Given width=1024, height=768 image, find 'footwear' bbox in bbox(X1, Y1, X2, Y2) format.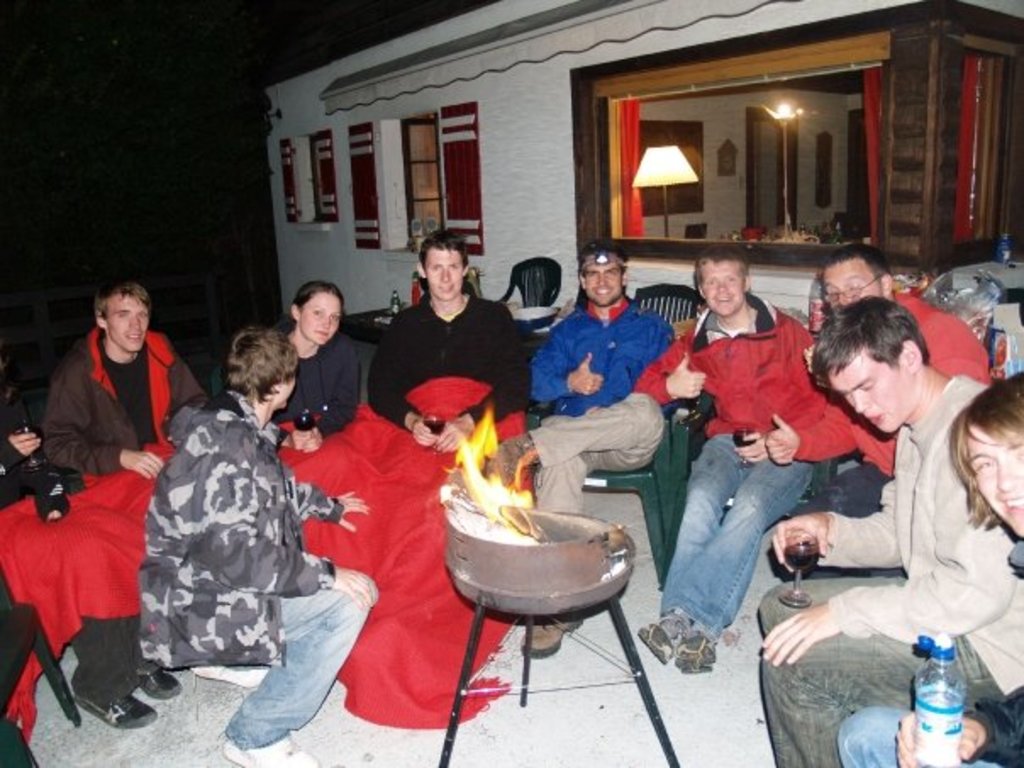
bbox(56, 666, 159, 739).
